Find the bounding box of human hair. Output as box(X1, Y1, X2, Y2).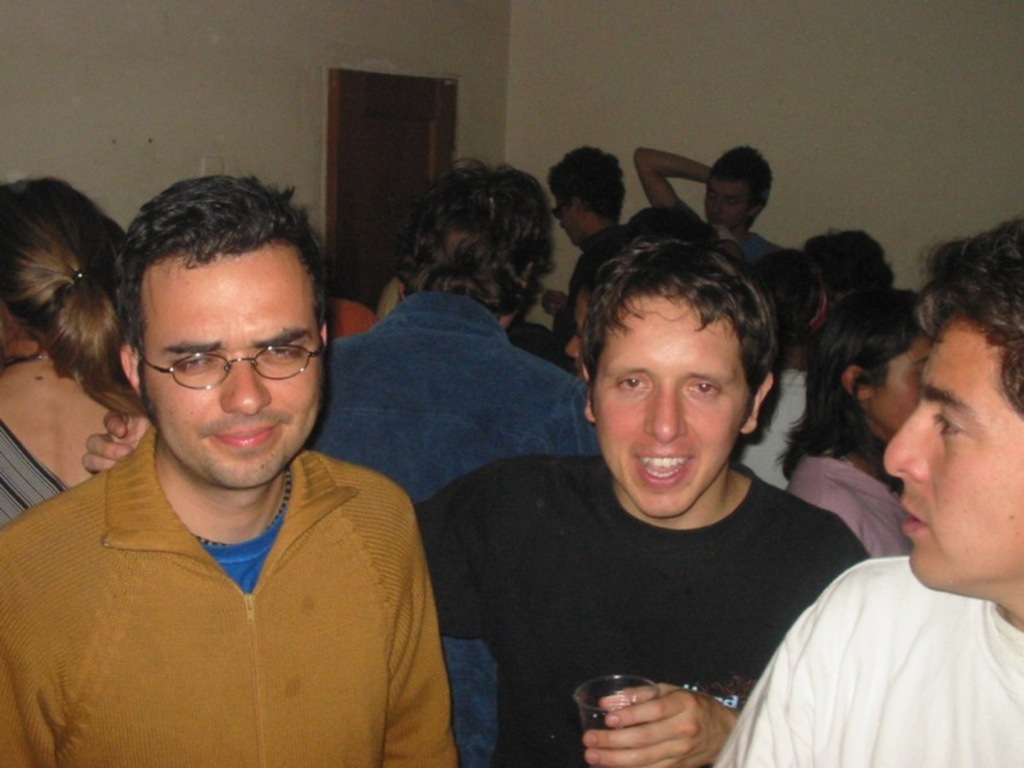
box(387, 152, 550, 317).
